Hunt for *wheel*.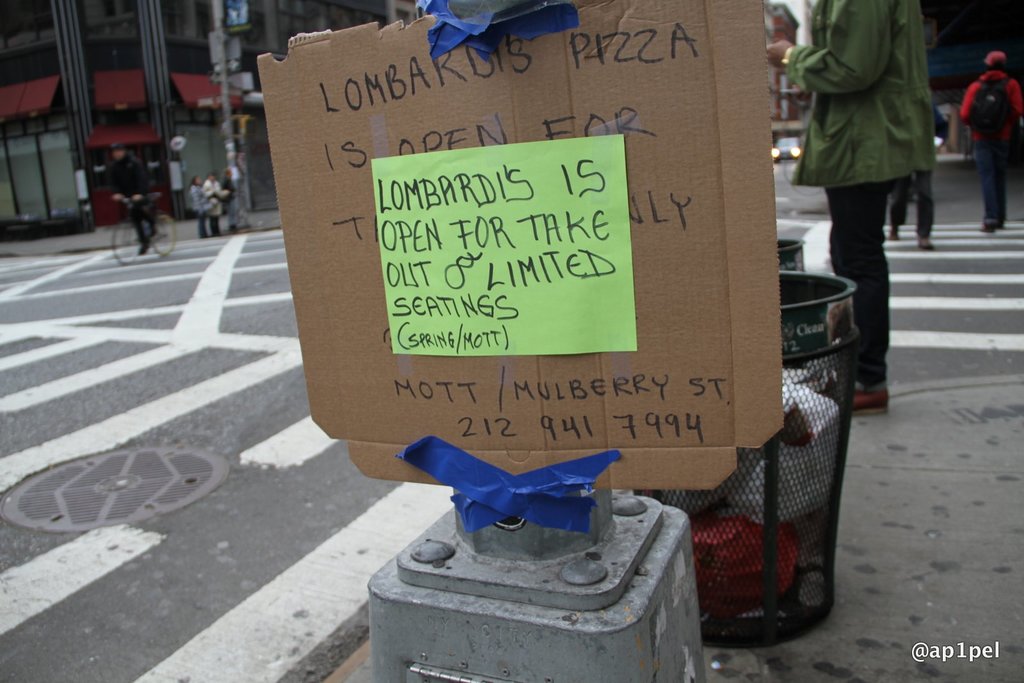
Hunted down at region(111, 216, 145, 262).
